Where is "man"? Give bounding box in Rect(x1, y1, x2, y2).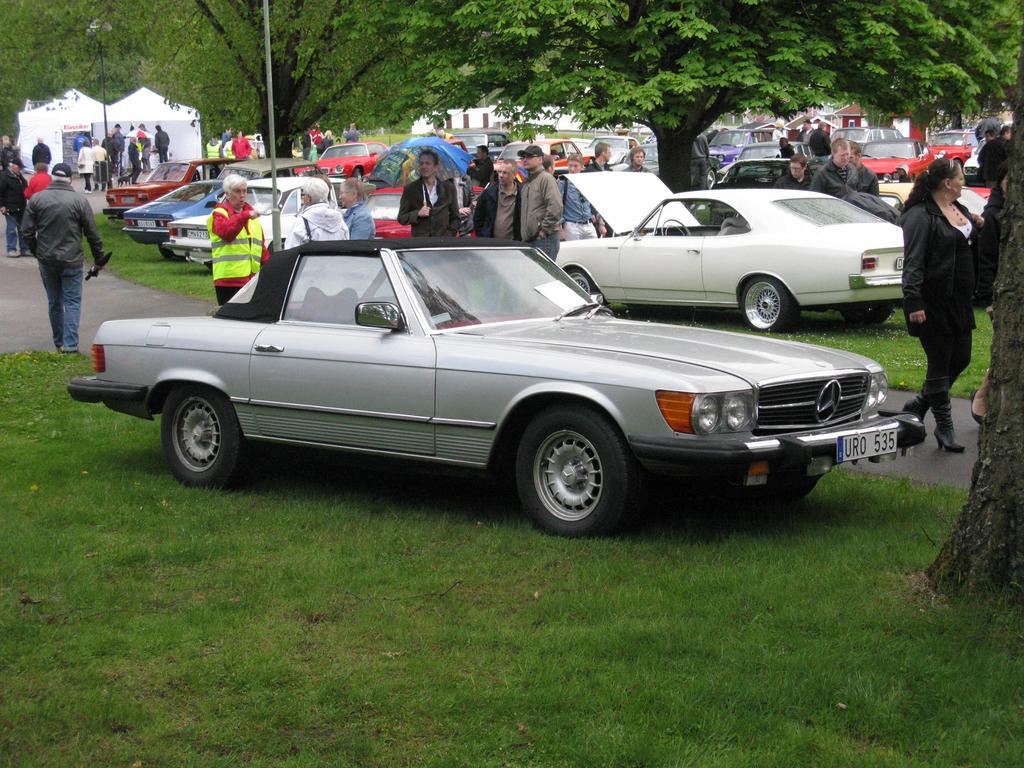
Rect(767, 111, 787, 148).
